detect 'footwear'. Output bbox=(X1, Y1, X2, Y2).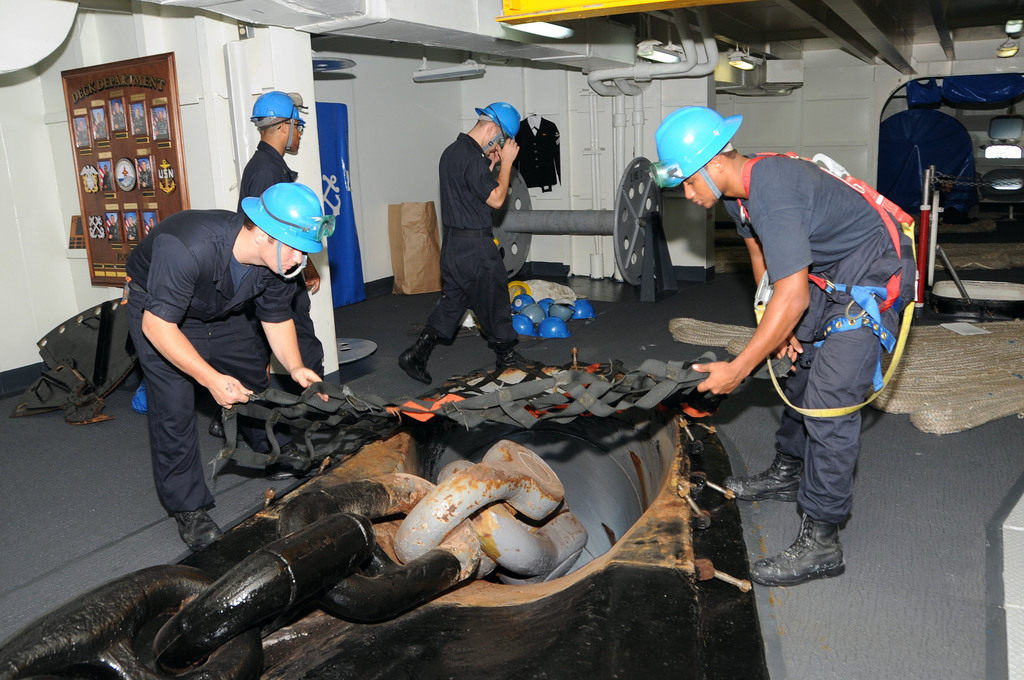
bbox=(182, 504, 222, 542).
